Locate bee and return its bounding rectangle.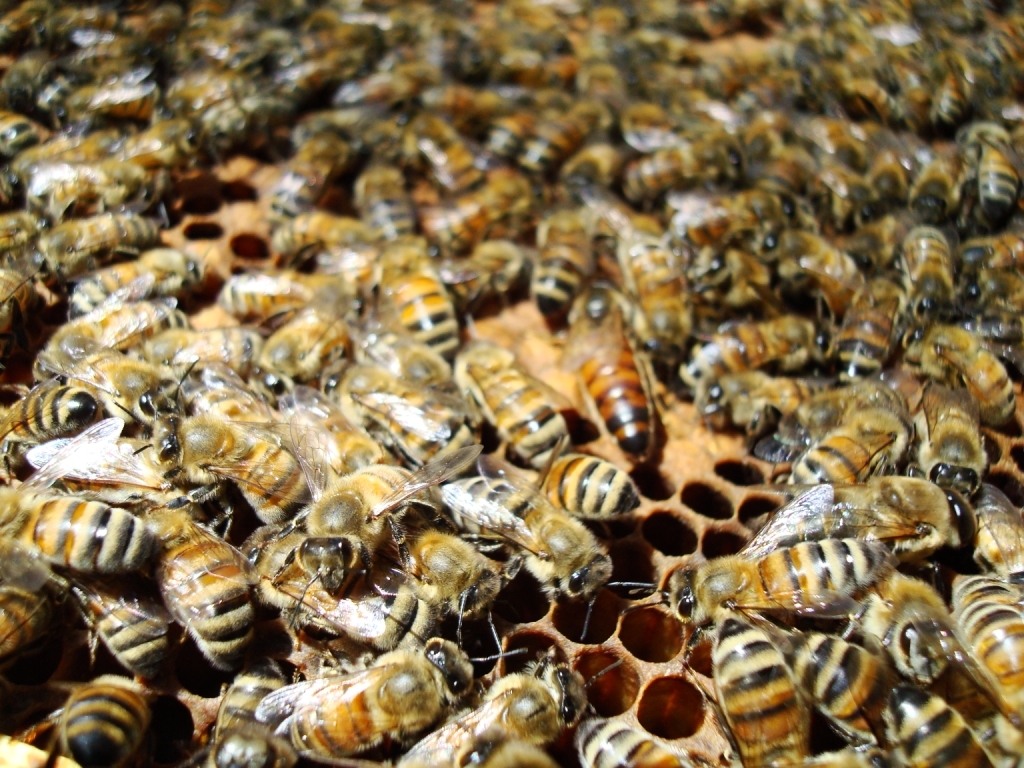
22/332/184/407.
